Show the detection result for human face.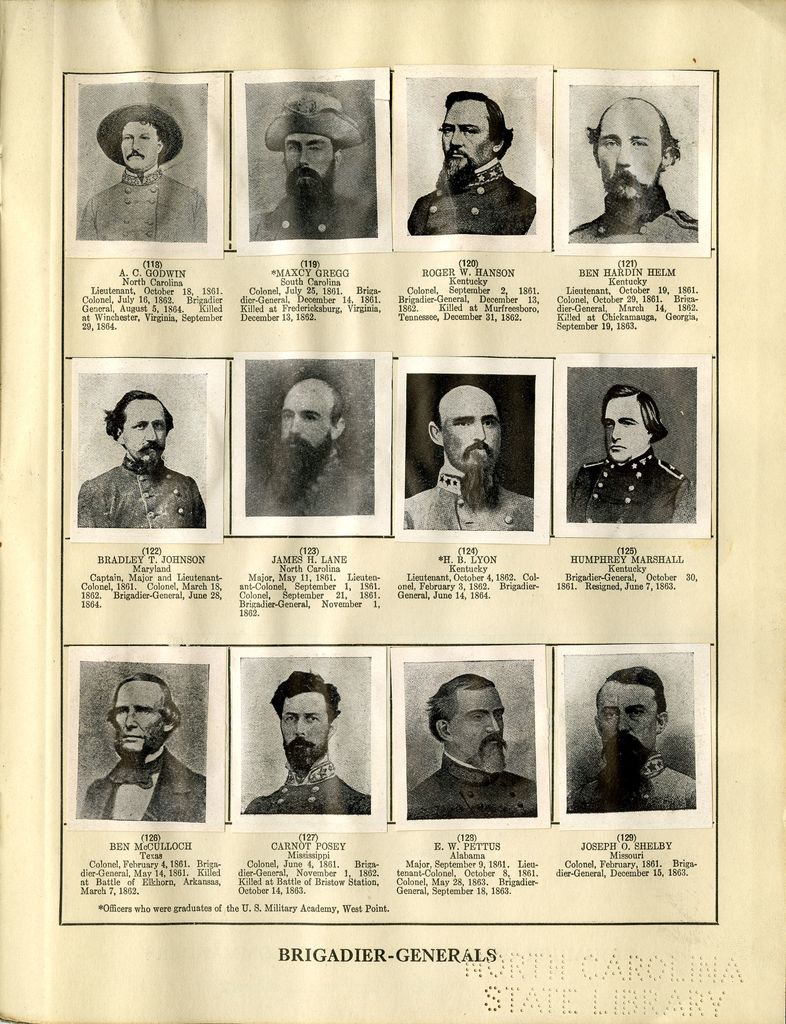
[279, 696, 333, 748].
